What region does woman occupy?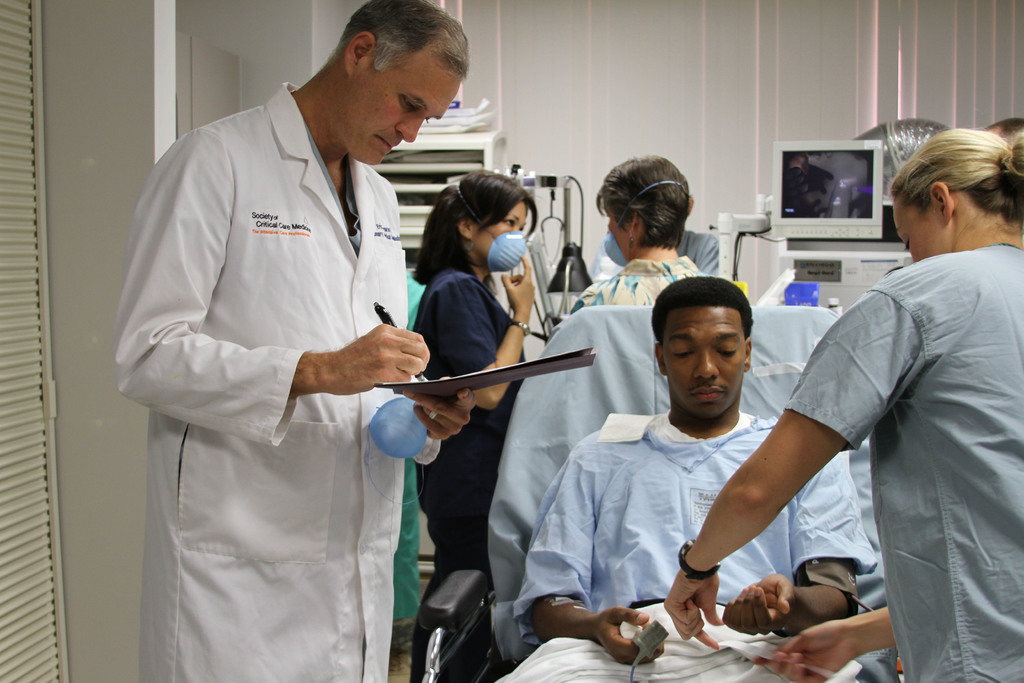
(left=559, top=151, right=705, bottom=322).
